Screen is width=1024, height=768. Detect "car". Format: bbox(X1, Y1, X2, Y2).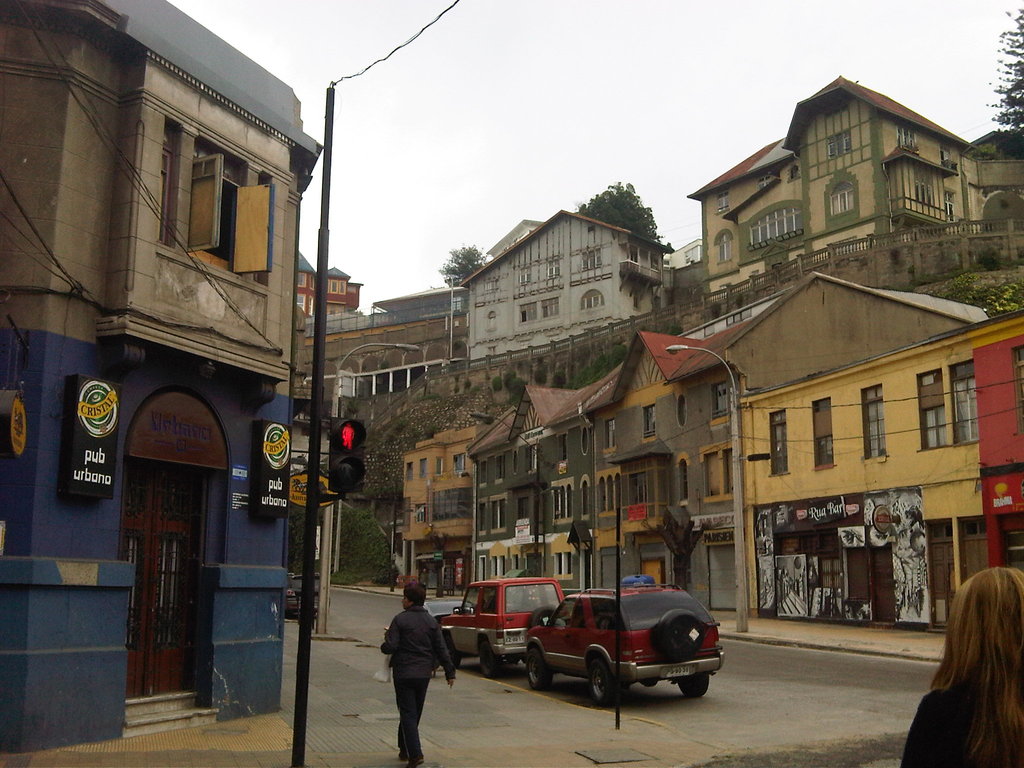
bbox(469, 590, 725, 717).
